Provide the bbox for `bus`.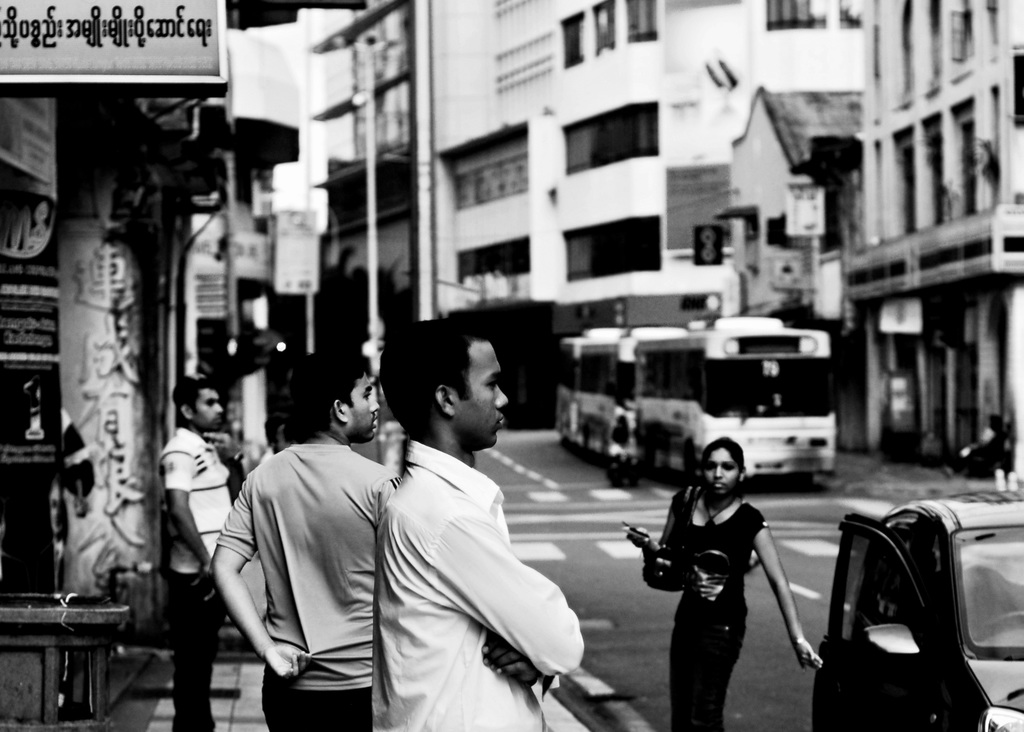
box(555, 320, 690, 459).
